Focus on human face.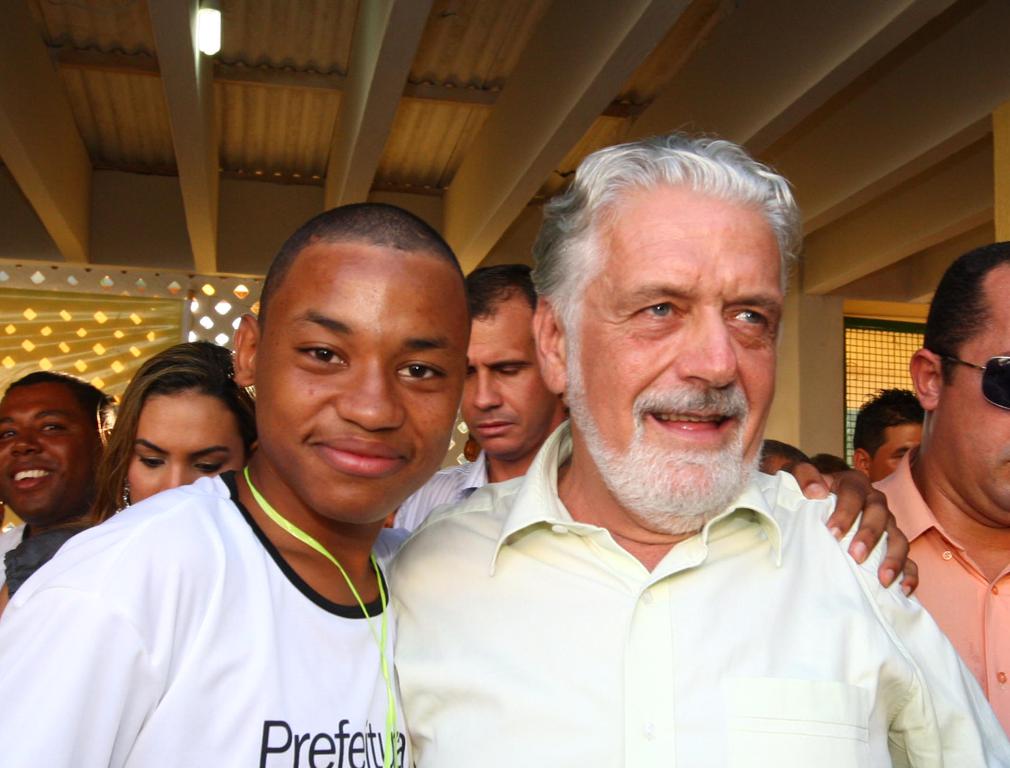
Focused at [left=864, top=421, right=924, bottom=475].
